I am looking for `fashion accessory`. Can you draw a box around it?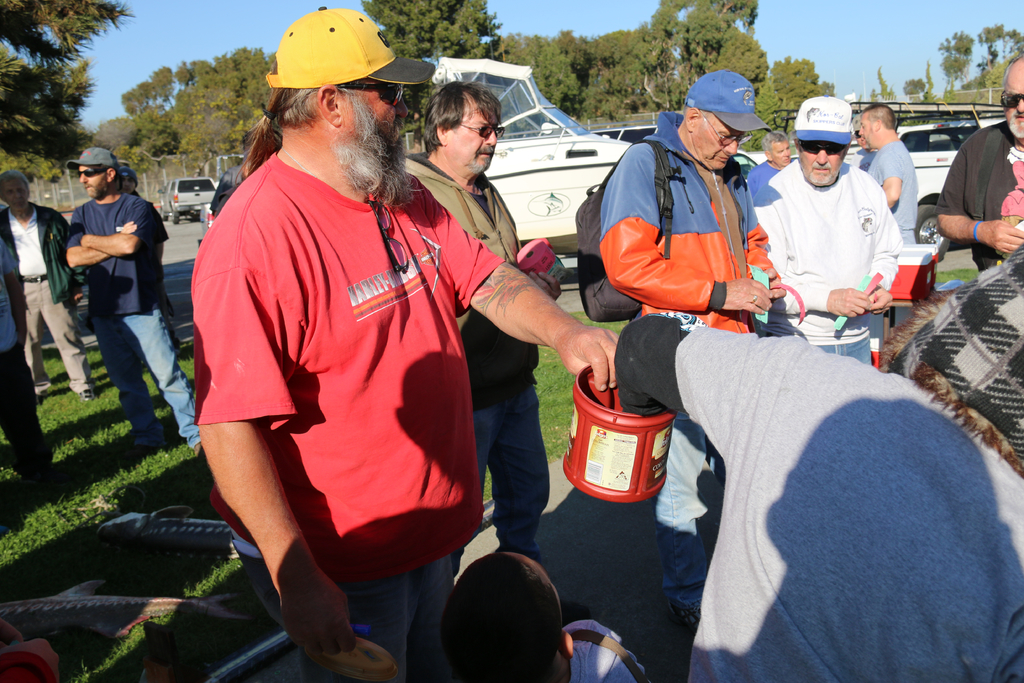
Sure, the bounding box is Rect(192, 442, 200, 459).
